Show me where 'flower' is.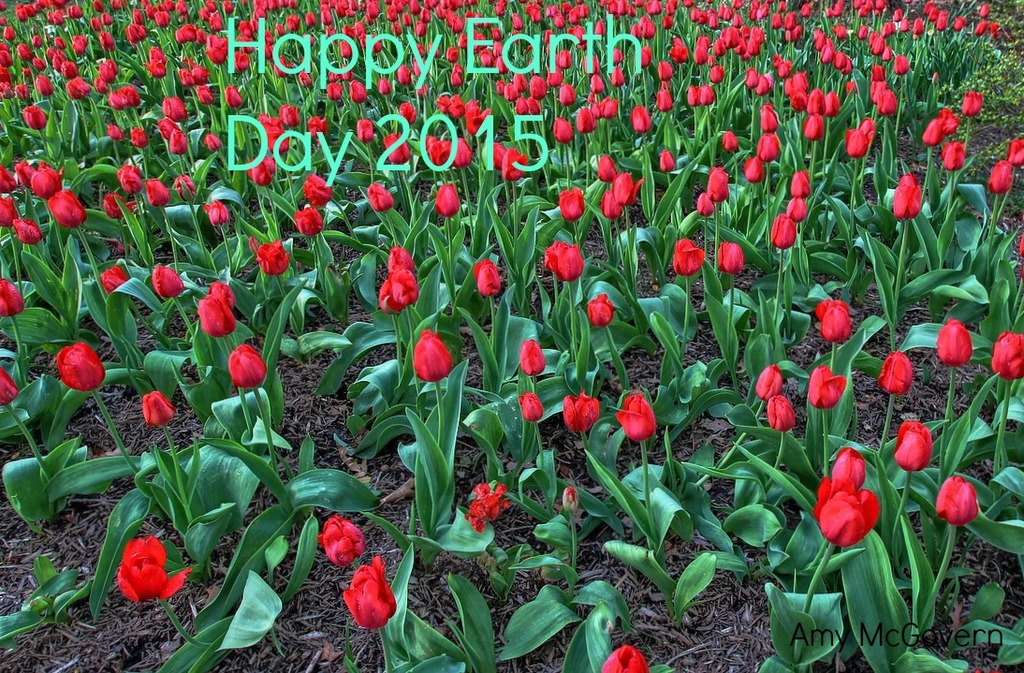
'flower' is at Rect(558, 185, 579, 221).
